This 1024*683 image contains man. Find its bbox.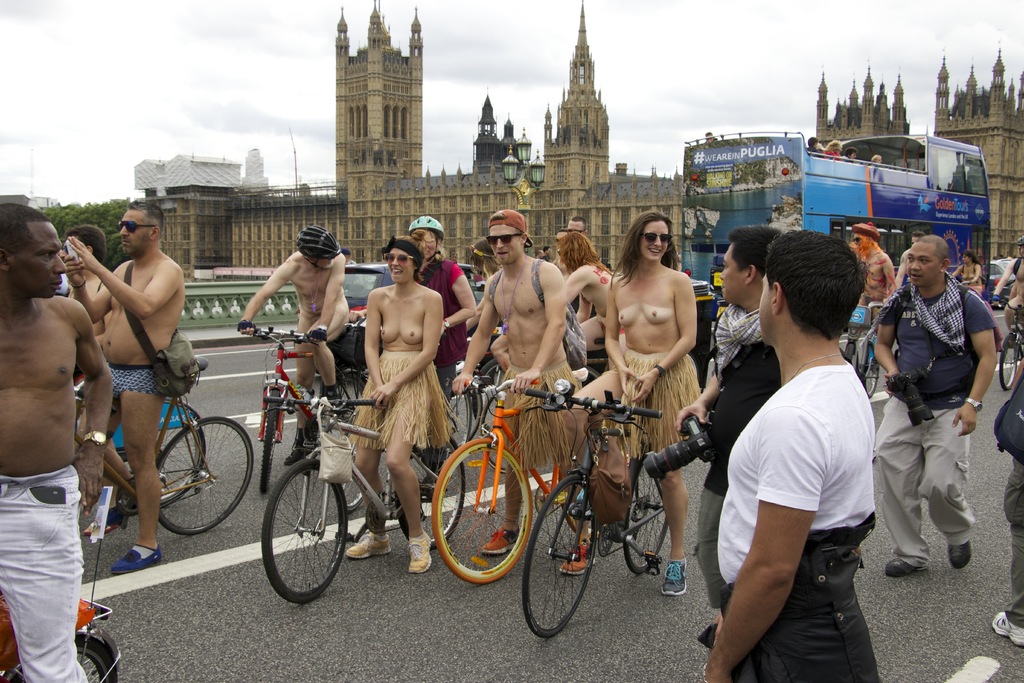
box(993, 235, 1023, 339).
